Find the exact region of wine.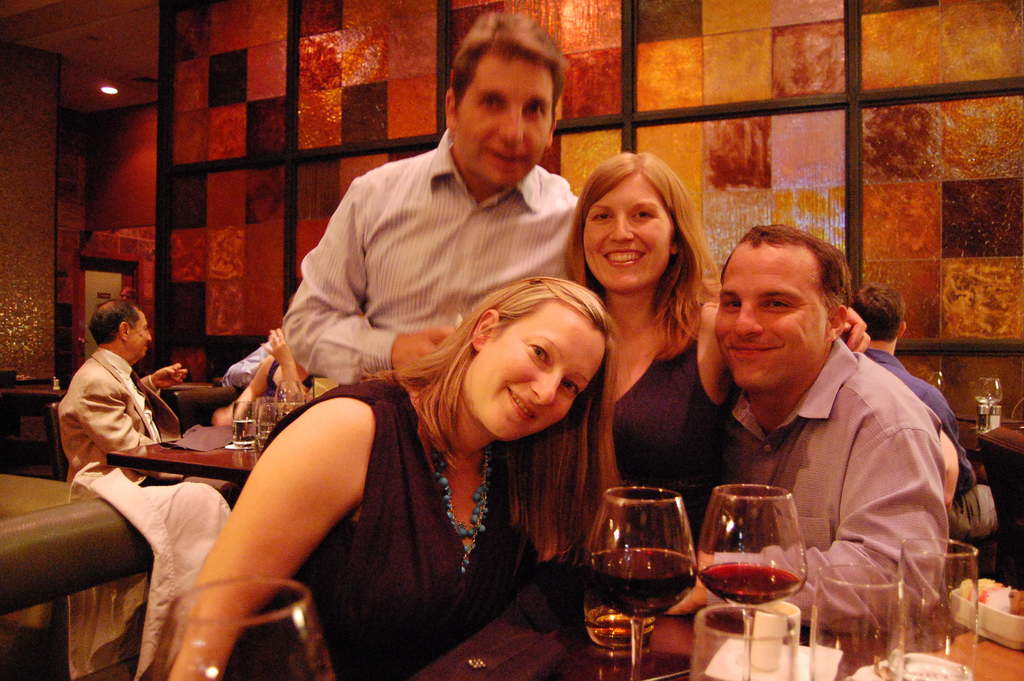
Exact region: [278,401,305,423].
